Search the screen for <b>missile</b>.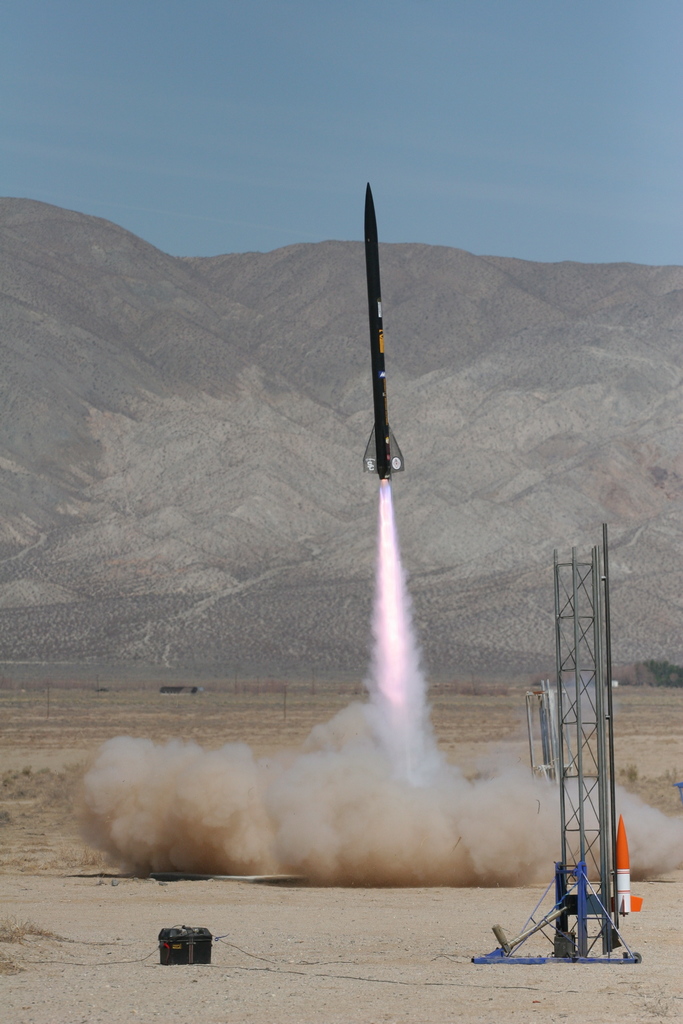
Found at crop(358, 179, 407, 483).
